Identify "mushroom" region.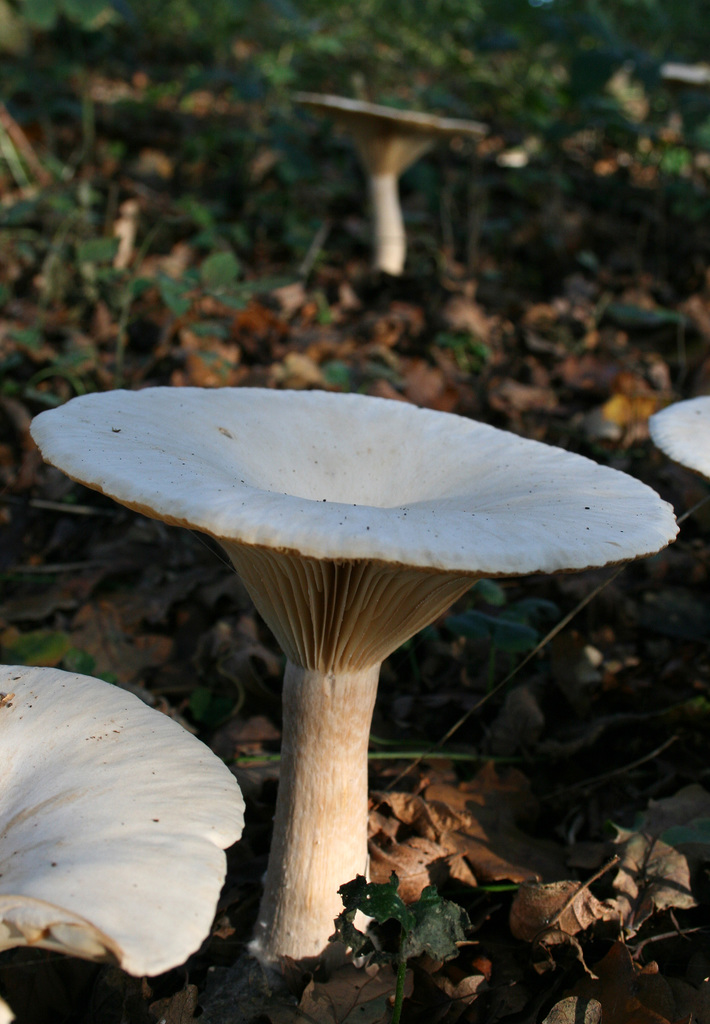
Region: (left=285, top=88, right=489, bottom=280).
